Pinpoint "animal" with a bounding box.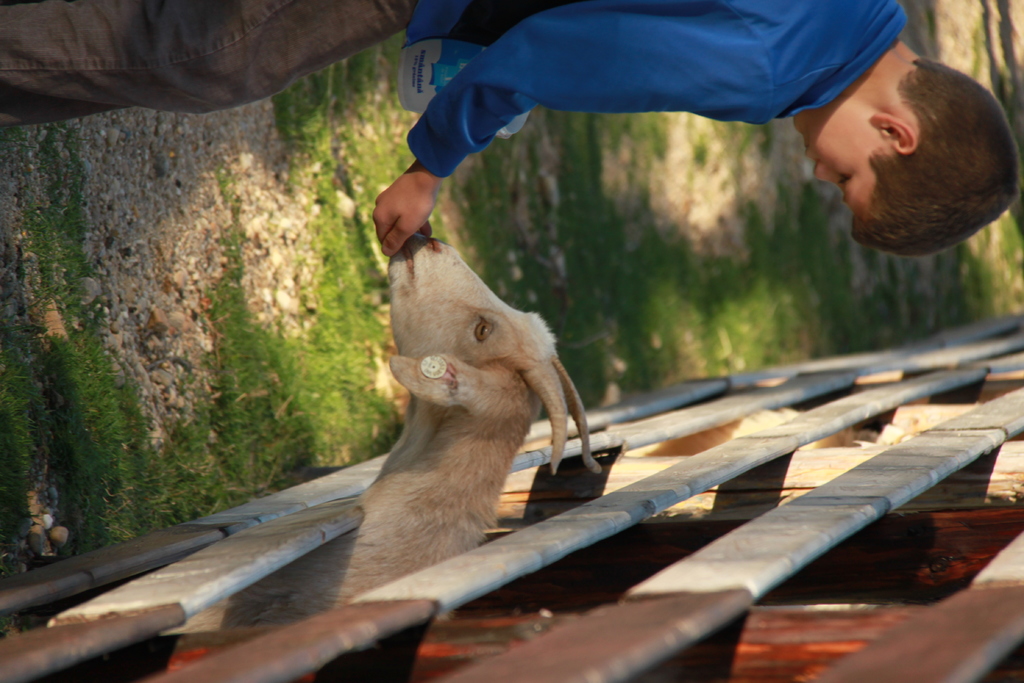
box(147, 233, 606, 642).
